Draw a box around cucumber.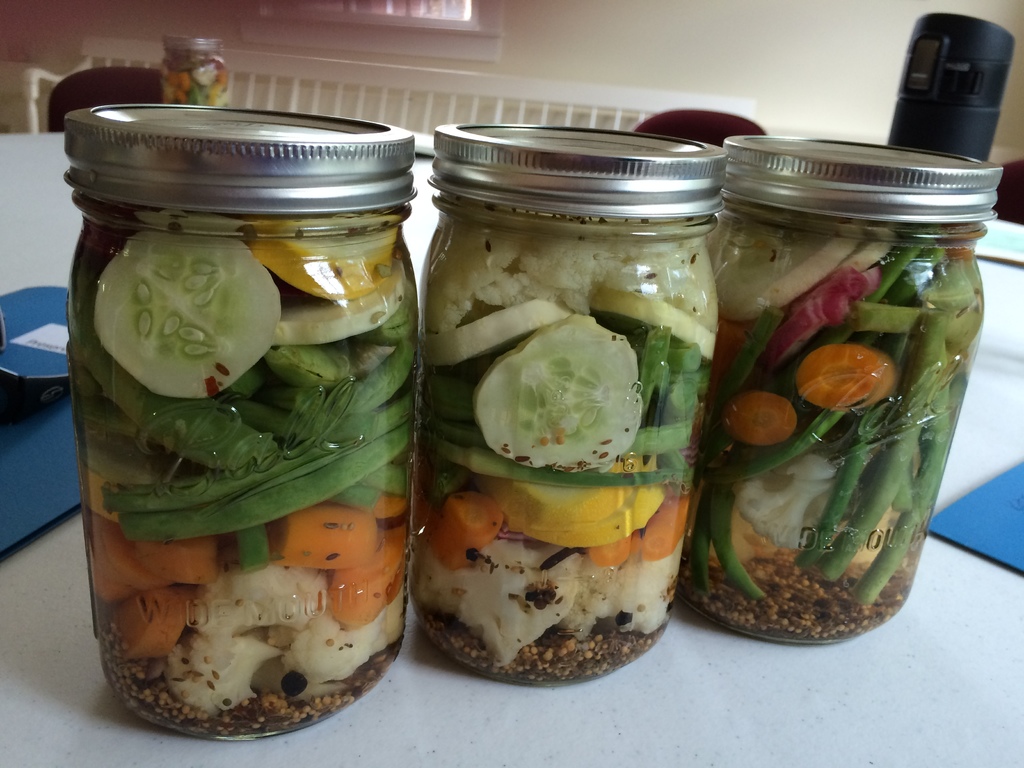
bbox(847, 244, 890, 273).
